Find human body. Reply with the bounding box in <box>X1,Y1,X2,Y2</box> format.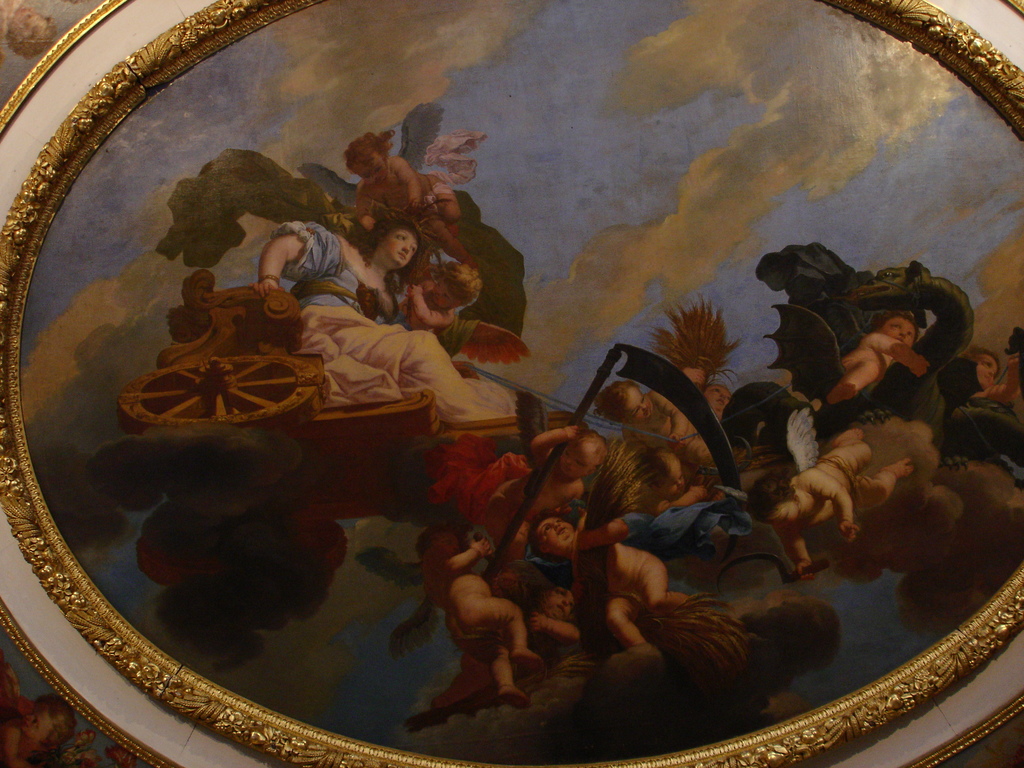
<box>260,217,517,419</box>.
